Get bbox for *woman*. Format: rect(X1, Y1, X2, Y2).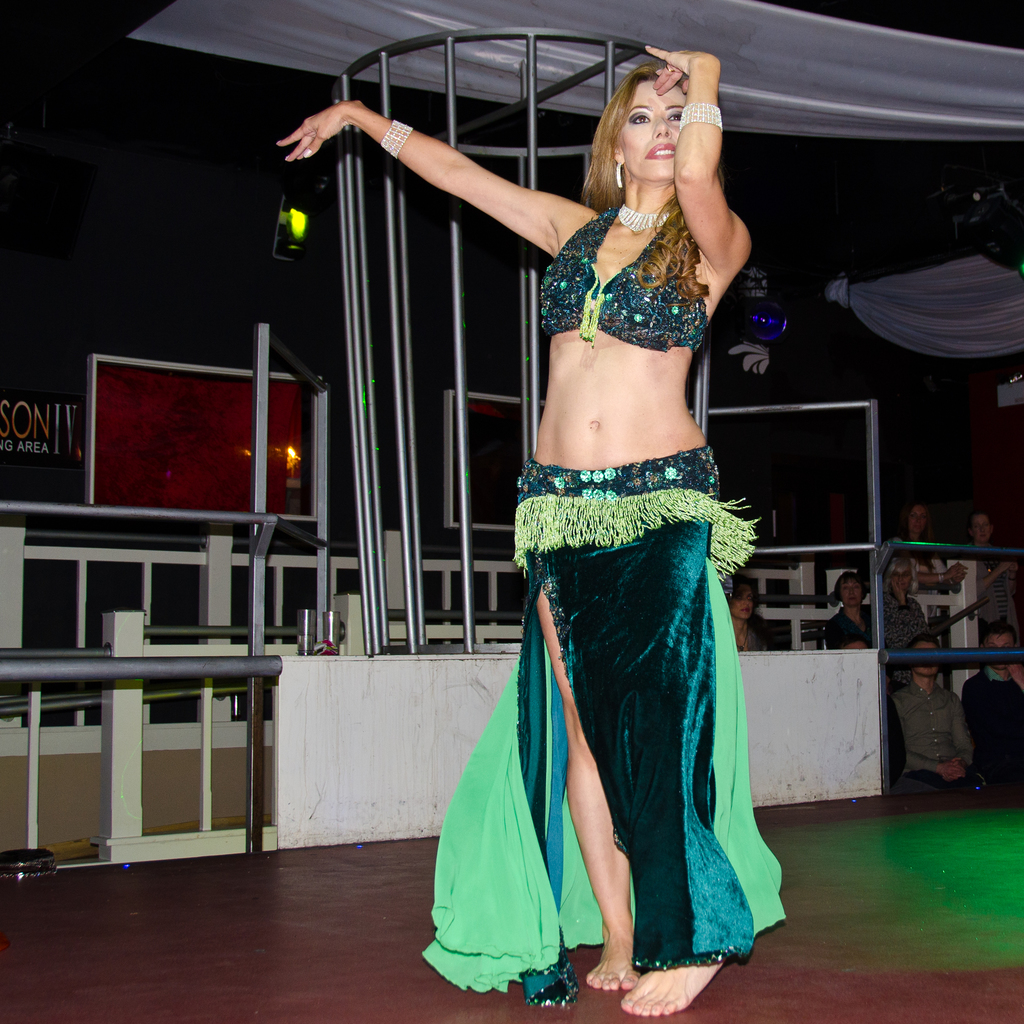
rect(960, 508, 1023, 641).
